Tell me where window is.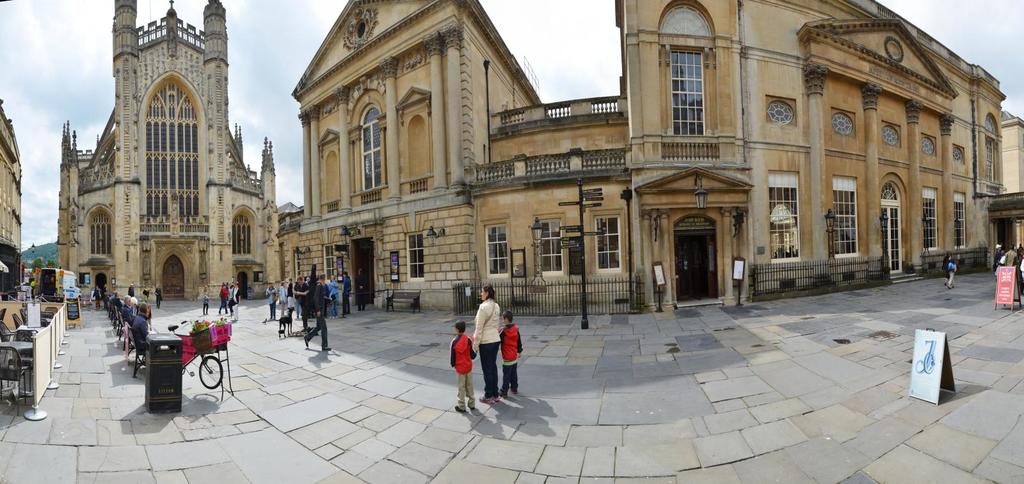
window is at pyautogui.locateOnScreen(87, 212, 112, 260).
